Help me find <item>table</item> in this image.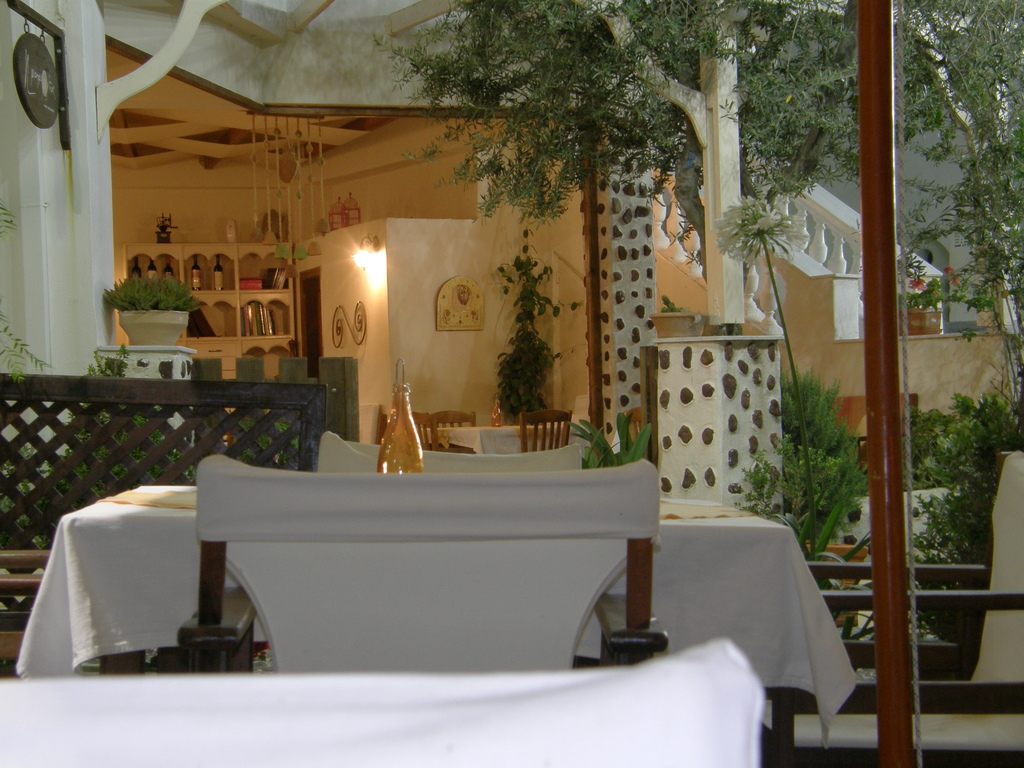
Found it: Rect(412, 415, 568, 452).
